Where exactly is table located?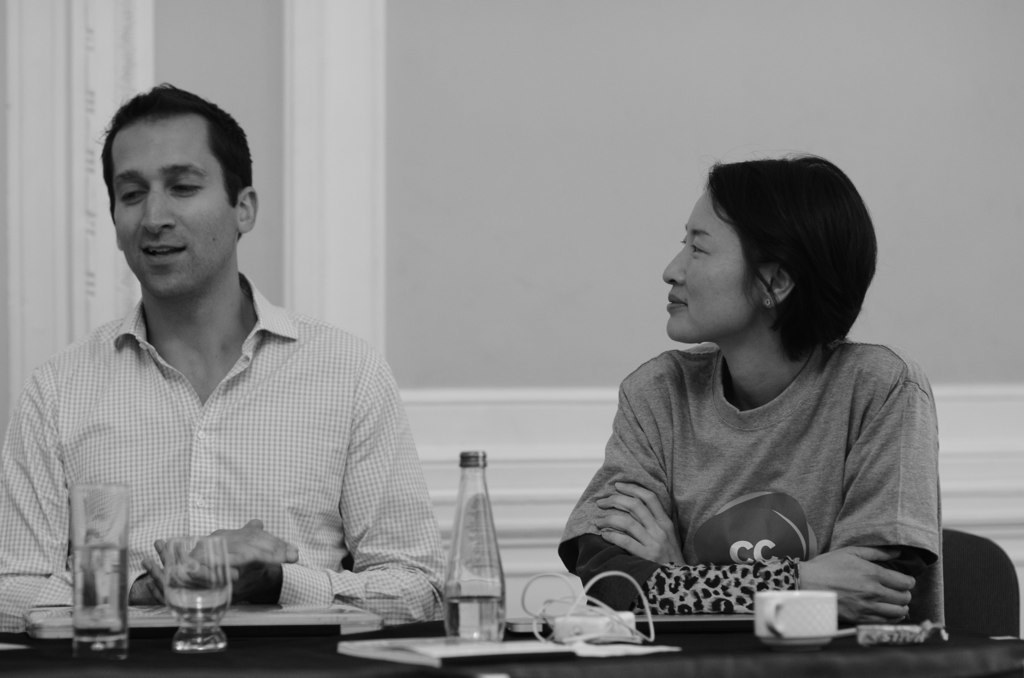
Its bounding box is crop(0, 618, 1023, 677).
